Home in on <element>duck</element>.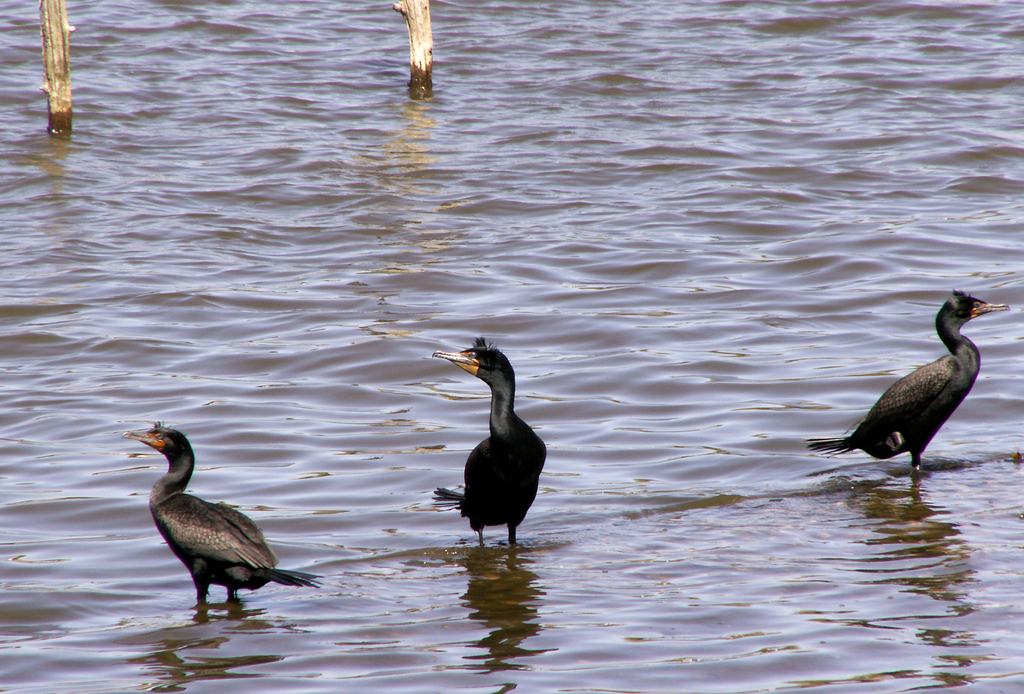
Homed in at <bbox>811, 289, 1011, 502</bbox>.
